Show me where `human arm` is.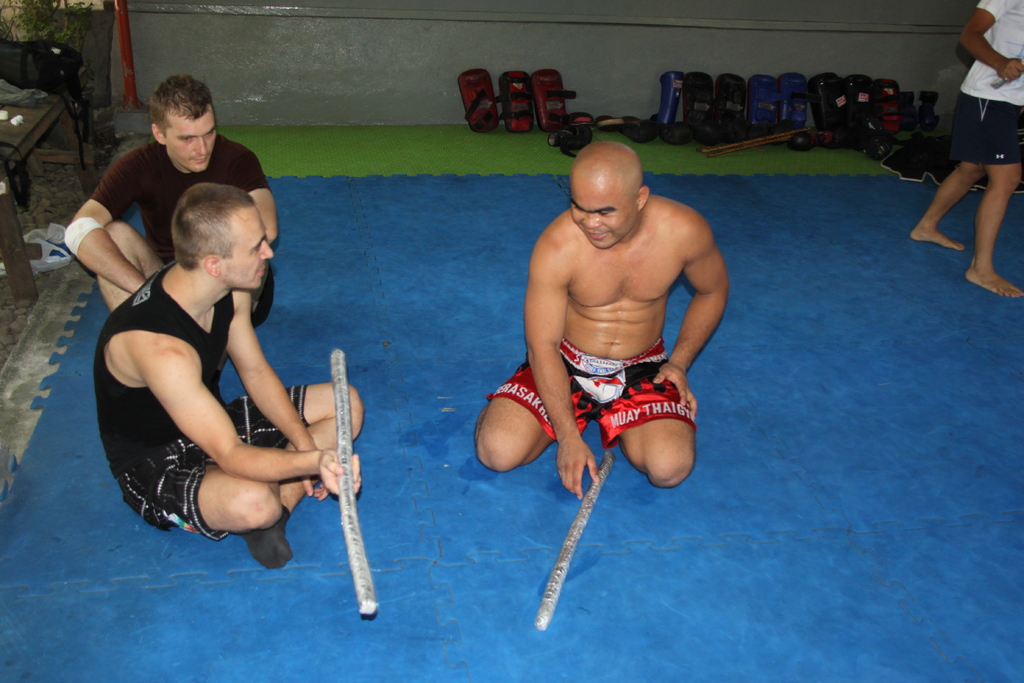
`human arm` is at {"x1": 950, "y1": 0, "x2": 1023, "y2": 83}.
